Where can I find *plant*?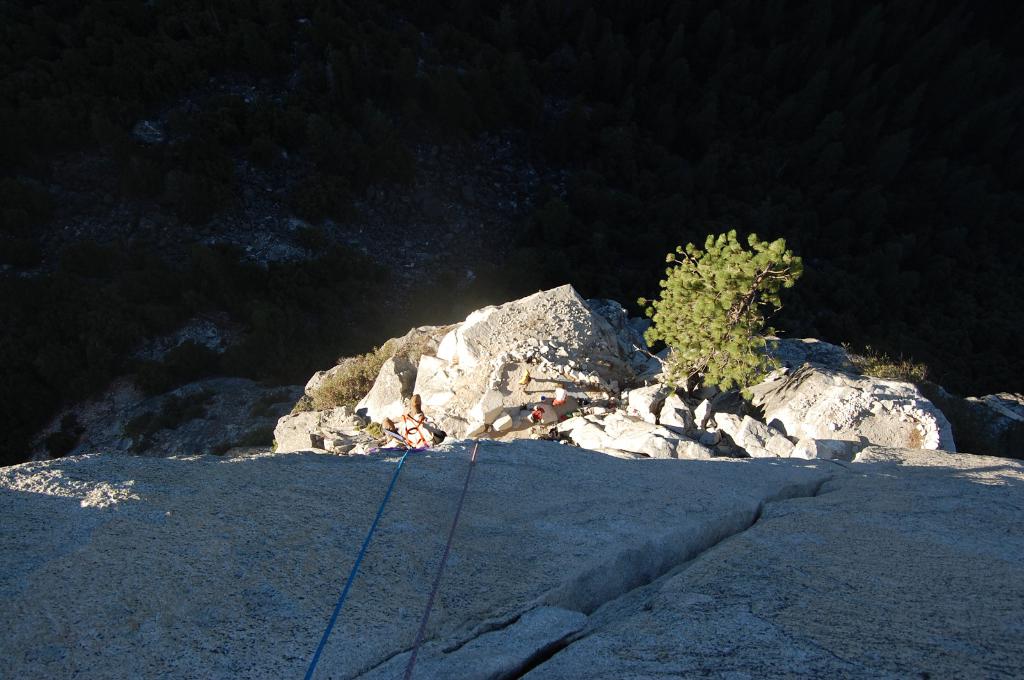
You can find it at (left=294, top=345, right=384, bottom=409).
